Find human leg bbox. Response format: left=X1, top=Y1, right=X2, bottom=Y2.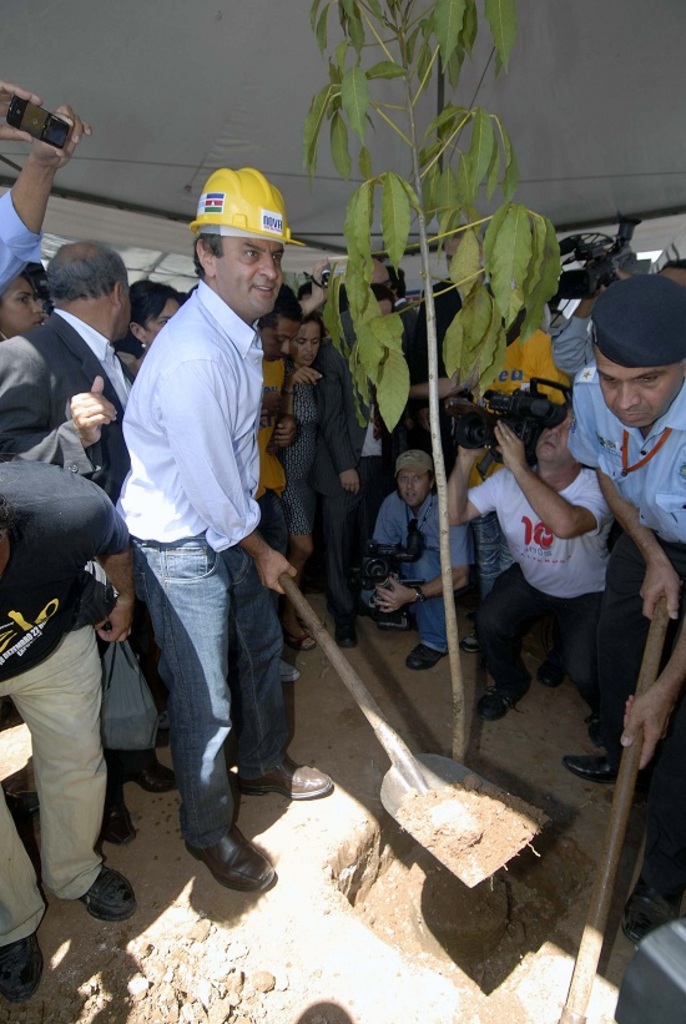
left=304, top=433, right=349, bottom=632.
